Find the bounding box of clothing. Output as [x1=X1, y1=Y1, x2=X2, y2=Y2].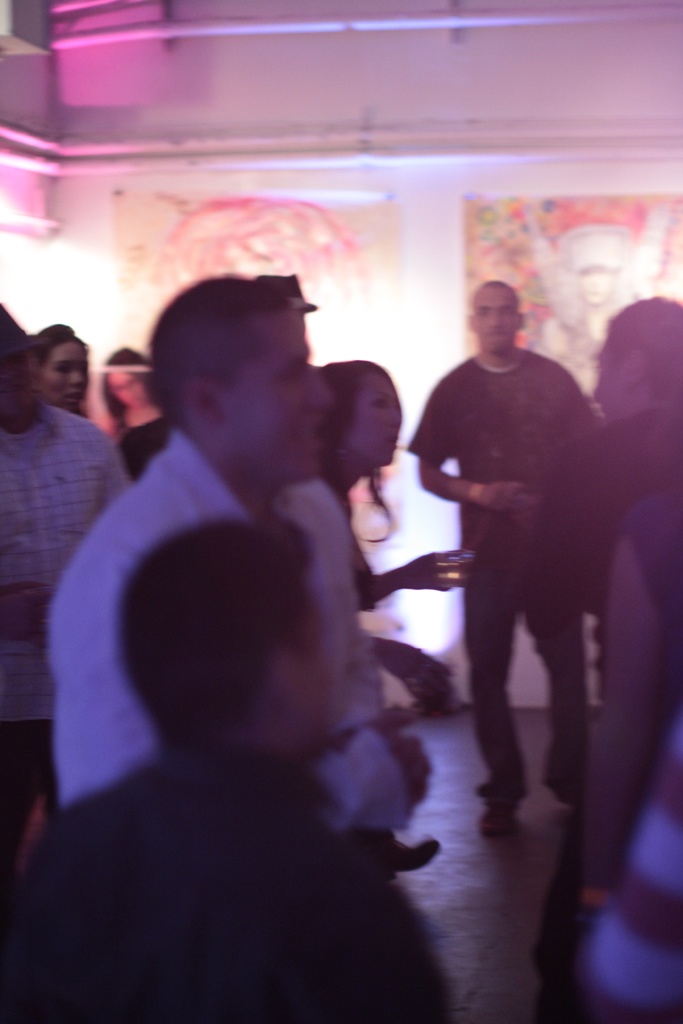
[x1=0, y1=404, x2=125, y2=862].
